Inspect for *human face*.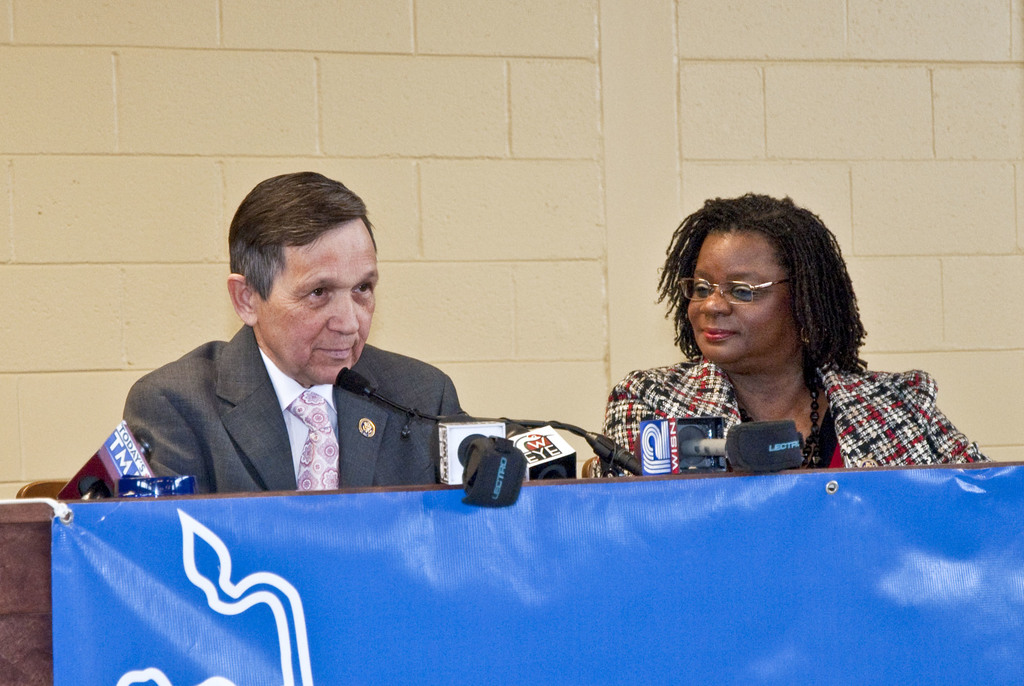
Inspection: l=688, t=234, r=792, b=360.
